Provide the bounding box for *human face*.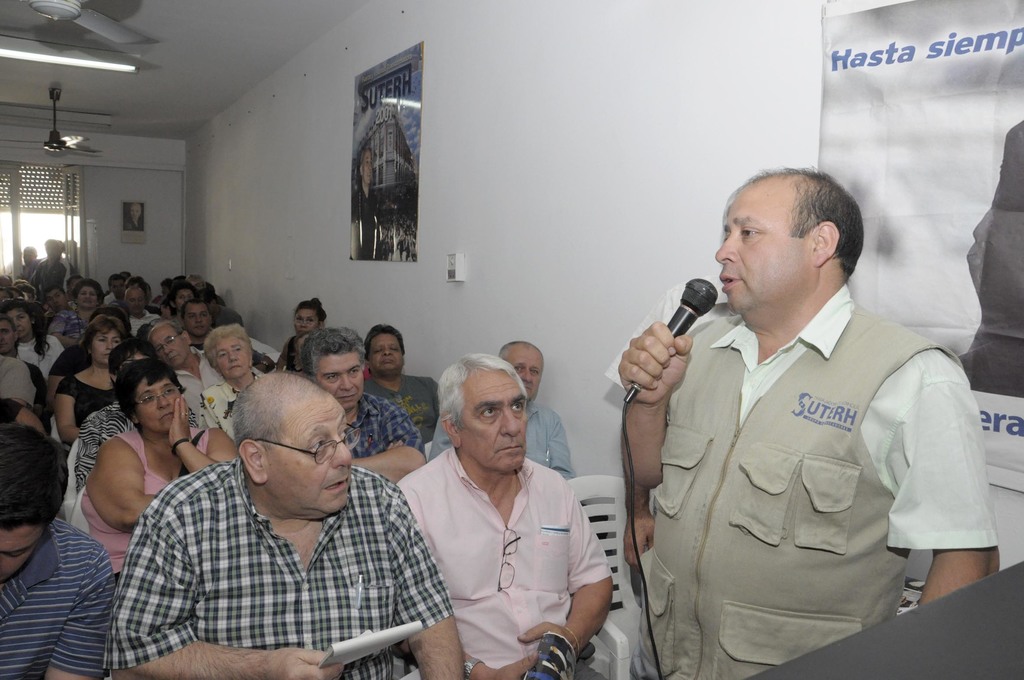
(314,346,359,411).
